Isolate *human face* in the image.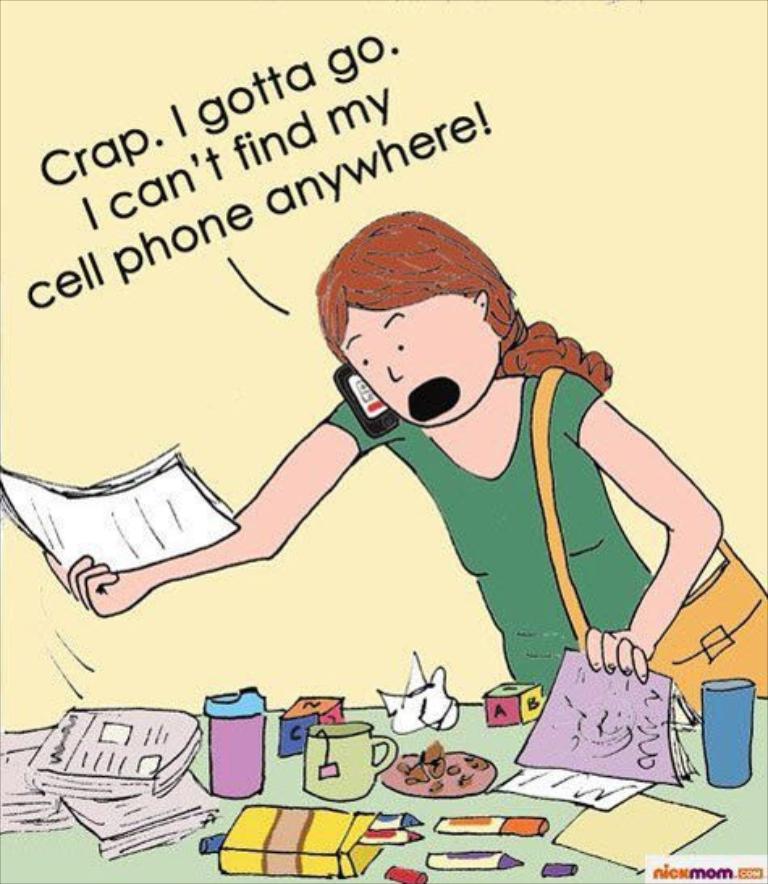
Isolated region: select_region(341, 305, 479, 427).
